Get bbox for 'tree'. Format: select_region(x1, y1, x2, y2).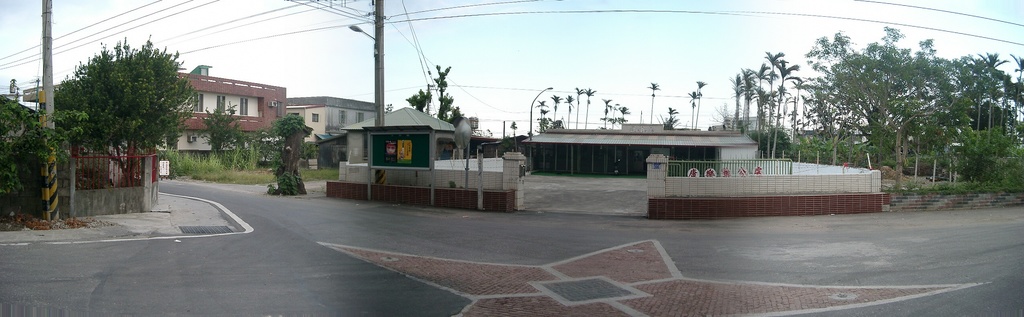
select_region(511, 118, 516, 137).
